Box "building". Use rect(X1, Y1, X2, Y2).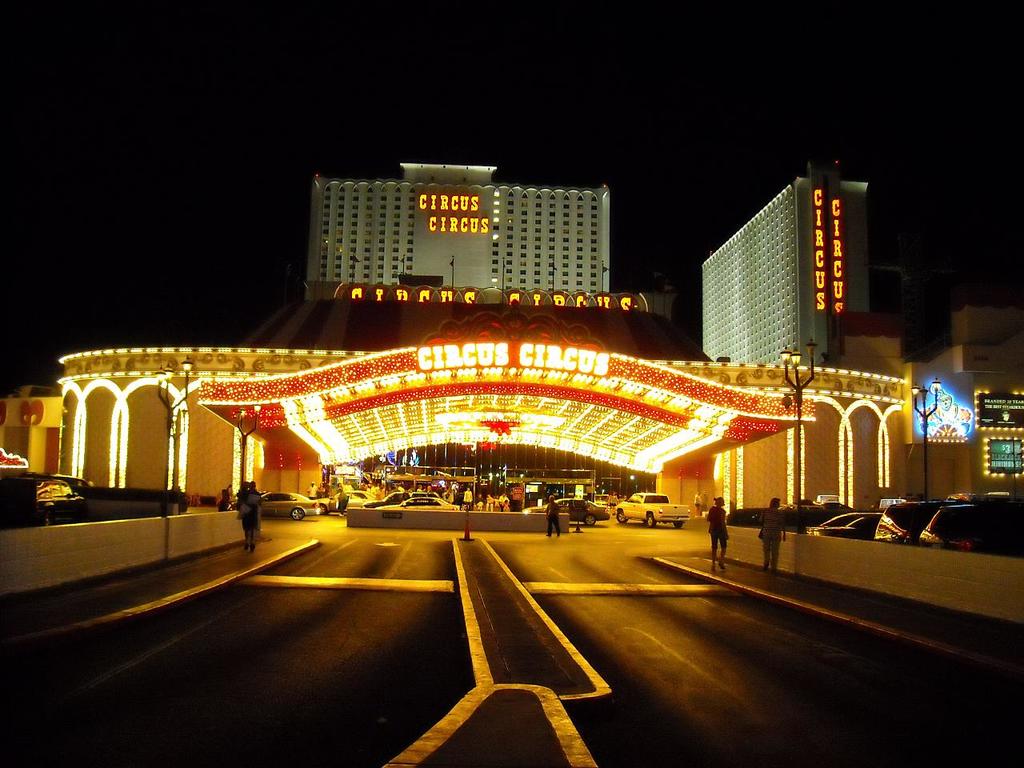
rect(247, 154, 671, 368).
